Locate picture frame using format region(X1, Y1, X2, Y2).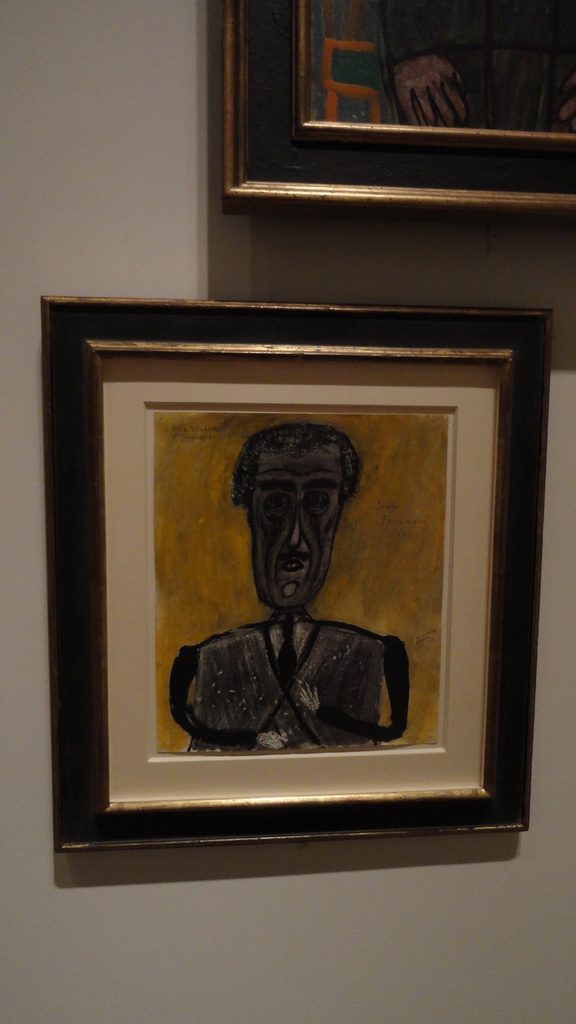
region(214, 0, 575, 230).
